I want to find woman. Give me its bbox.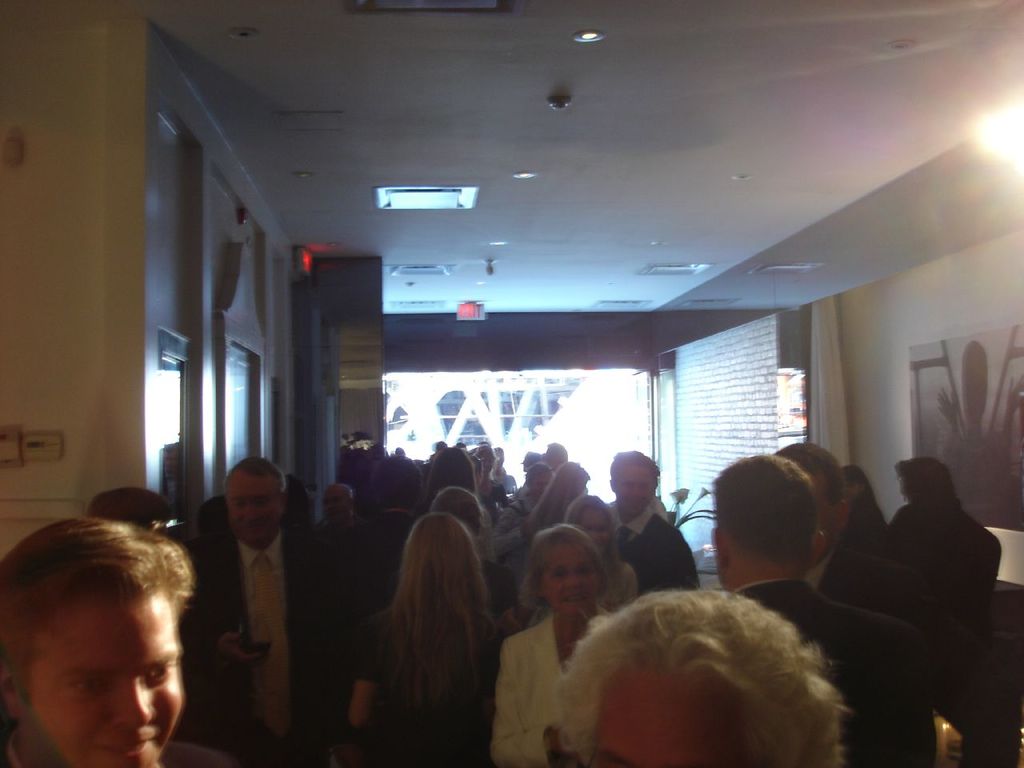
pyautogui.locateOnScreen(523, 458, 599, 547).
